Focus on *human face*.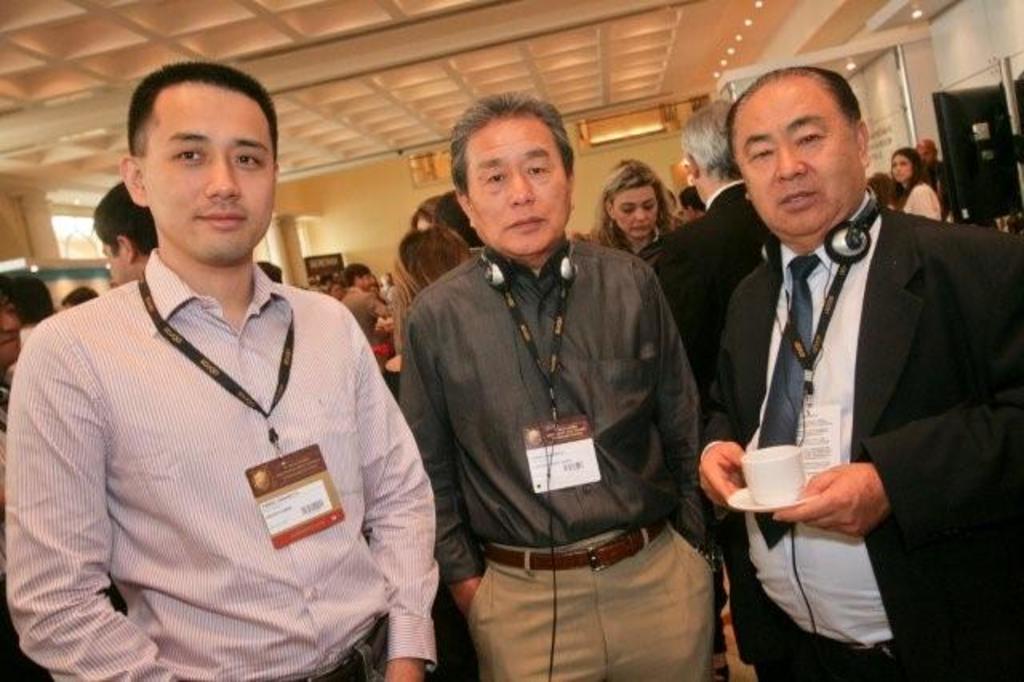
Focused at region(613, 187, 656, 235).
